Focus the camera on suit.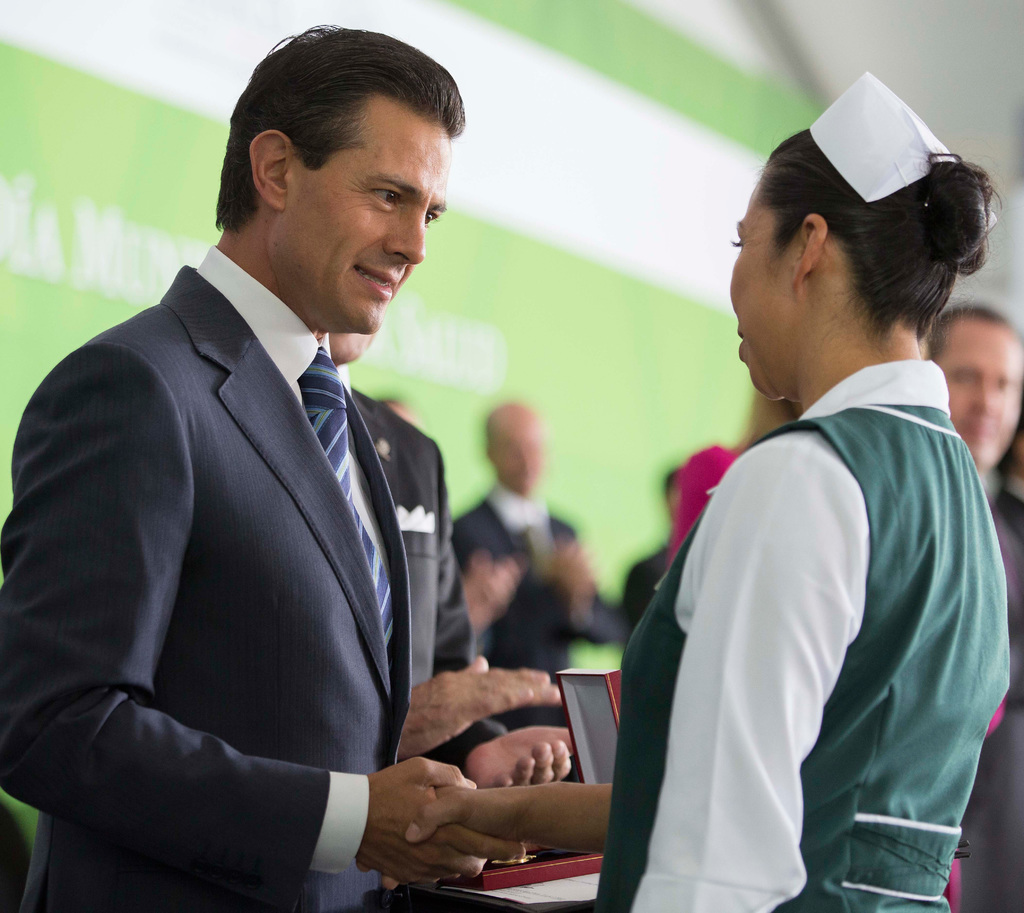
Focus region: box(333, 358, 509, 775).
